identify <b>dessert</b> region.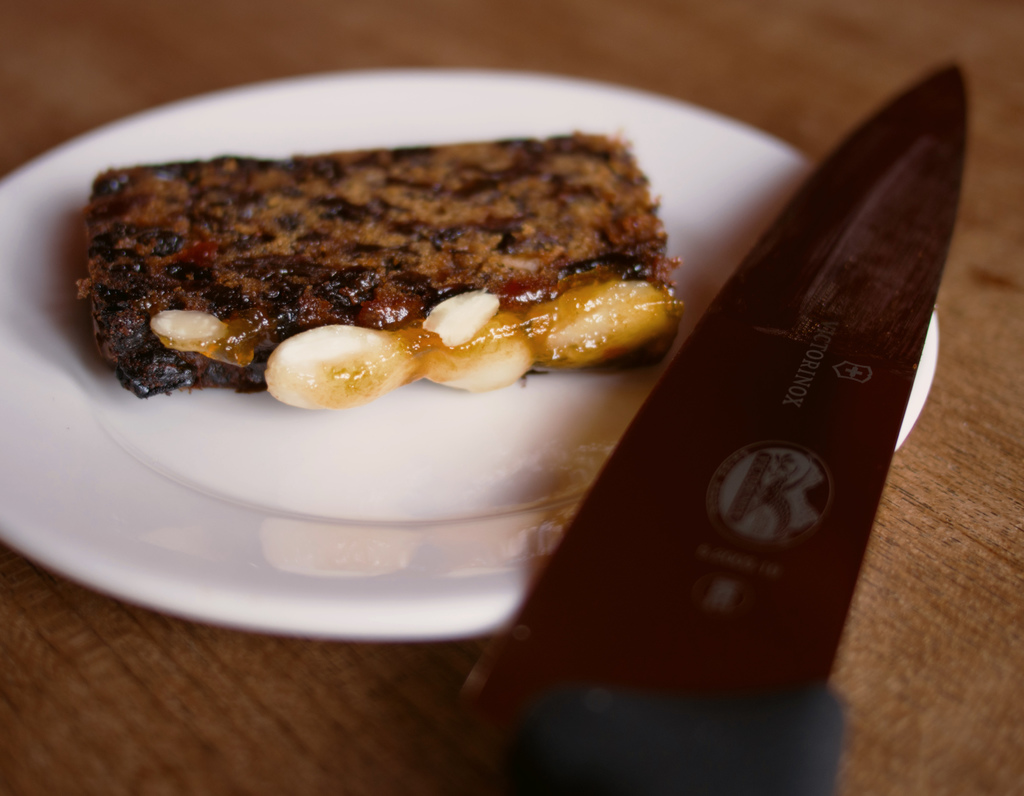
Region: [69, 142, 700, 411].
